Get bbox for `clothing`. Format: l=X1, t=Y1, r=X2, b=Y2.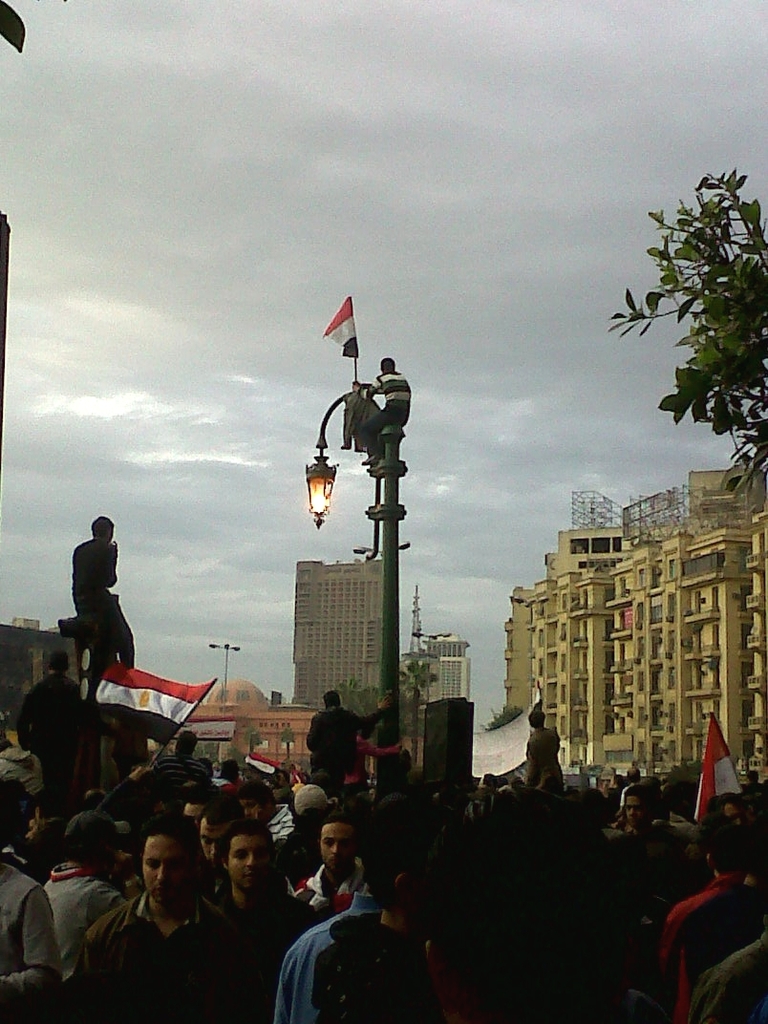
l=692, t=932, r=758, b=1023.
